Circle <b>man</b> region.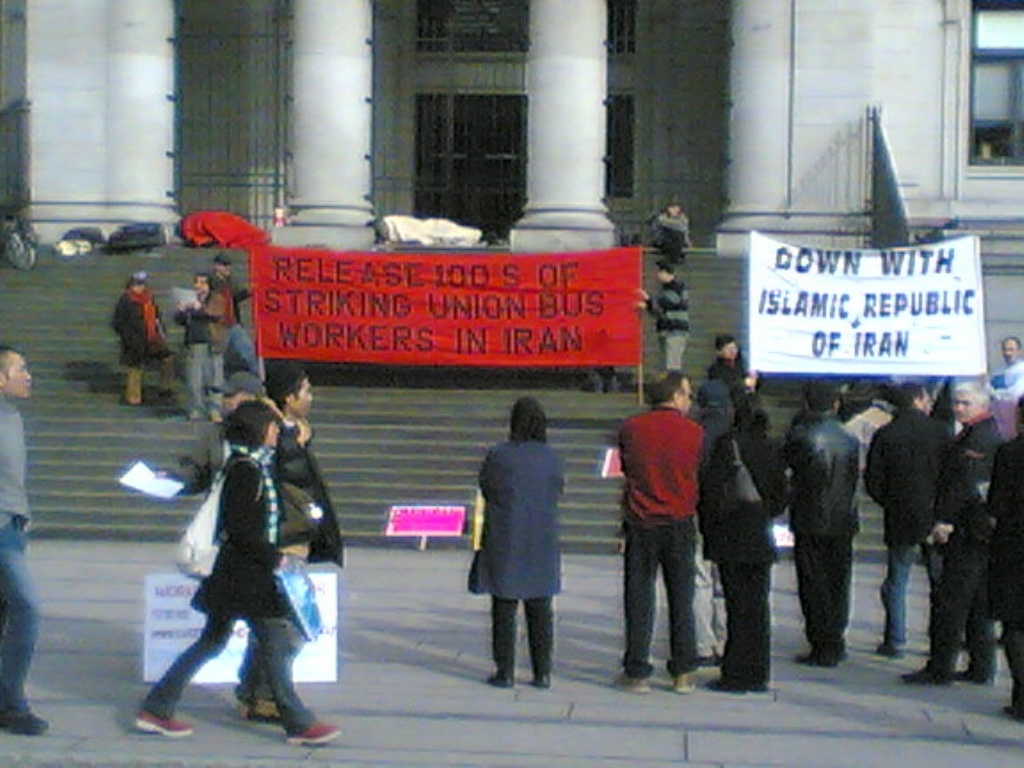
Region: select_region(723, 338, 758, 450).
